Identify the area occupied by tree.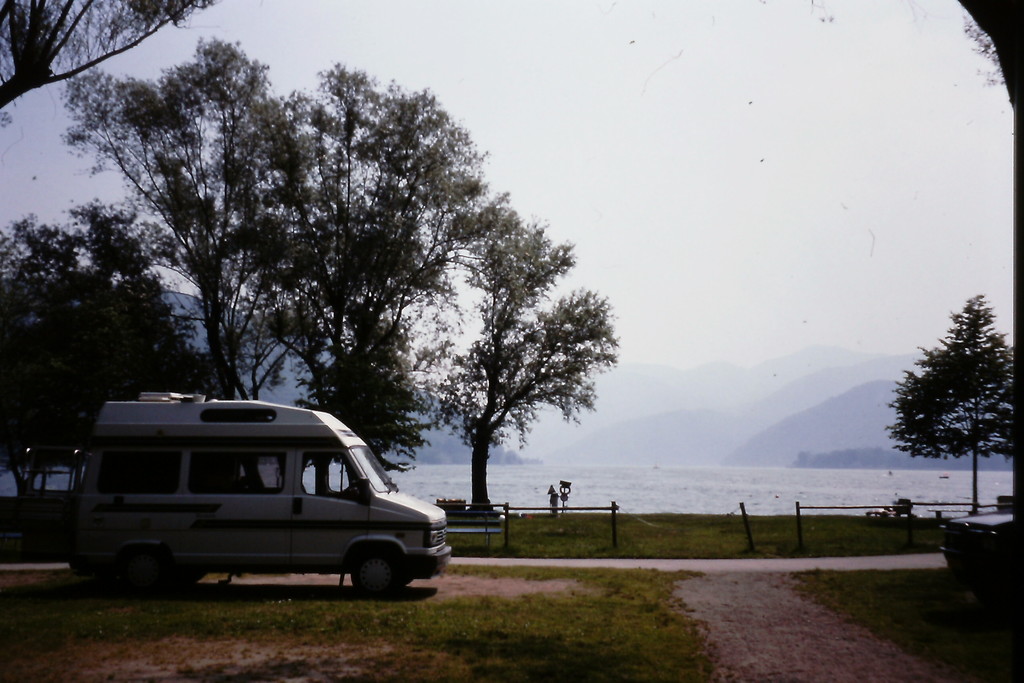
Area: region(0, 0, 215, 126).
